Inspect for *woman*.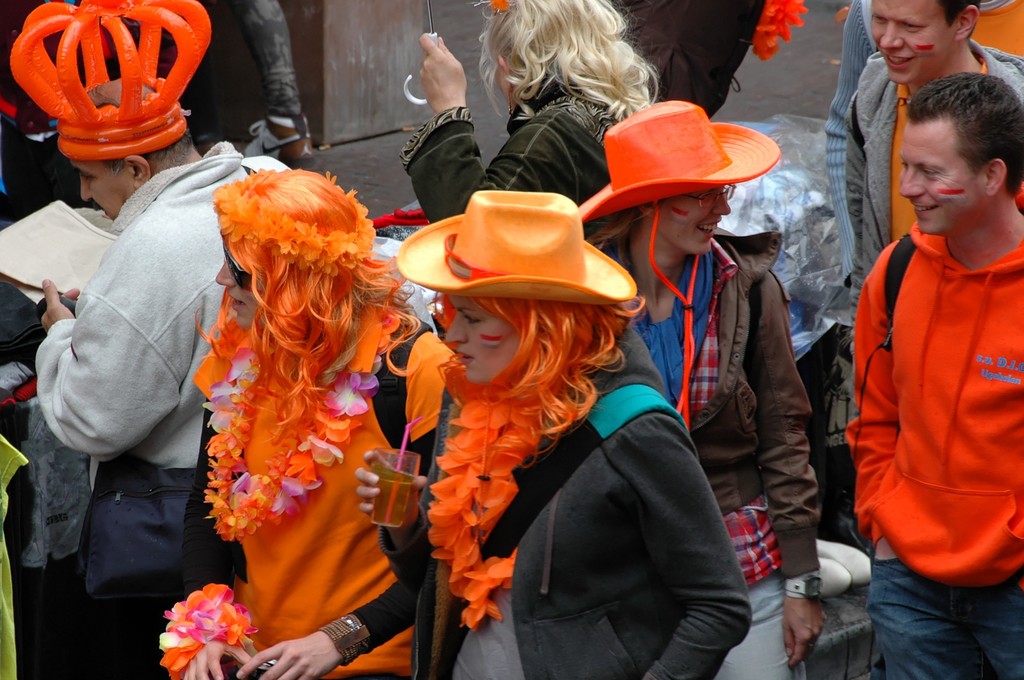
Inspection: 400,0,662,224.
